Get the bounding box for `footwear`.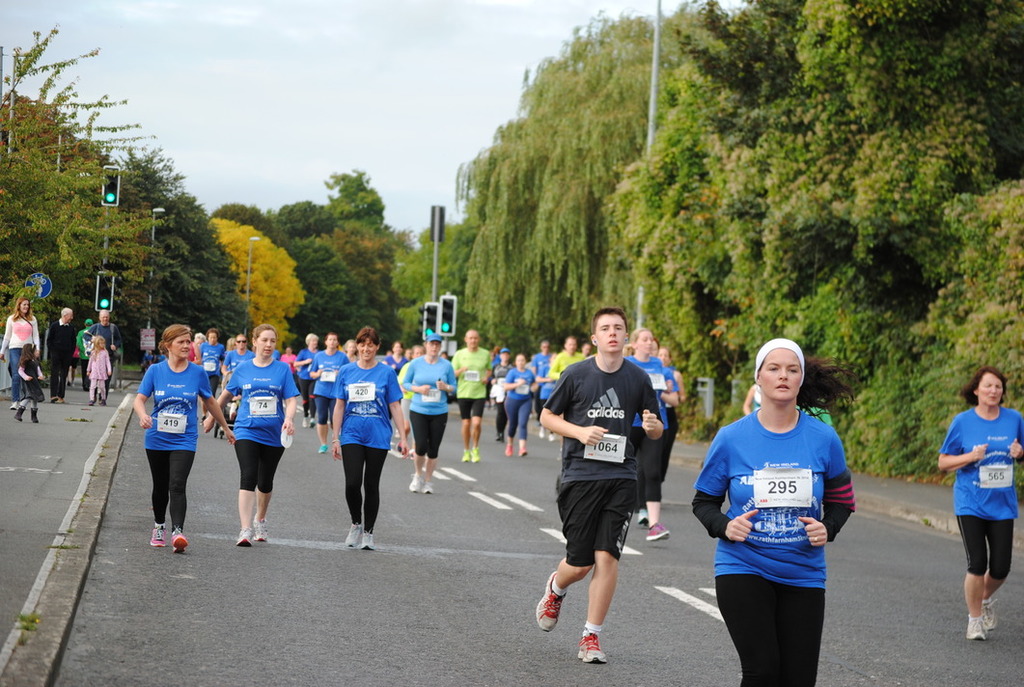
519/442/530/457.
